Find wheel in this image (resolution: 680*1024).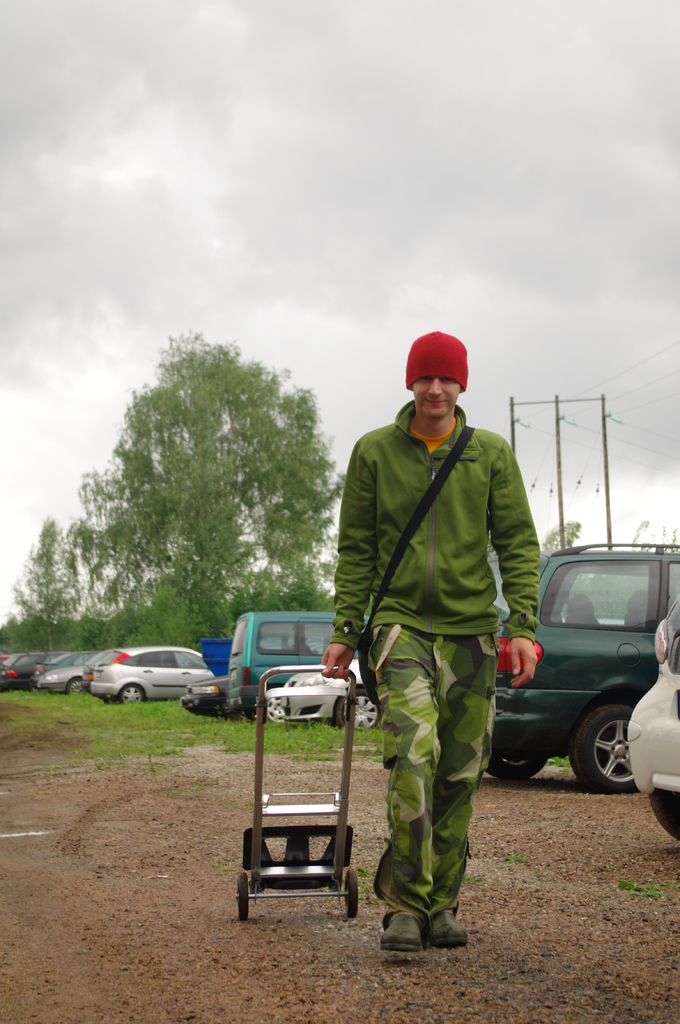
box=[345, 869, 360, 916].
